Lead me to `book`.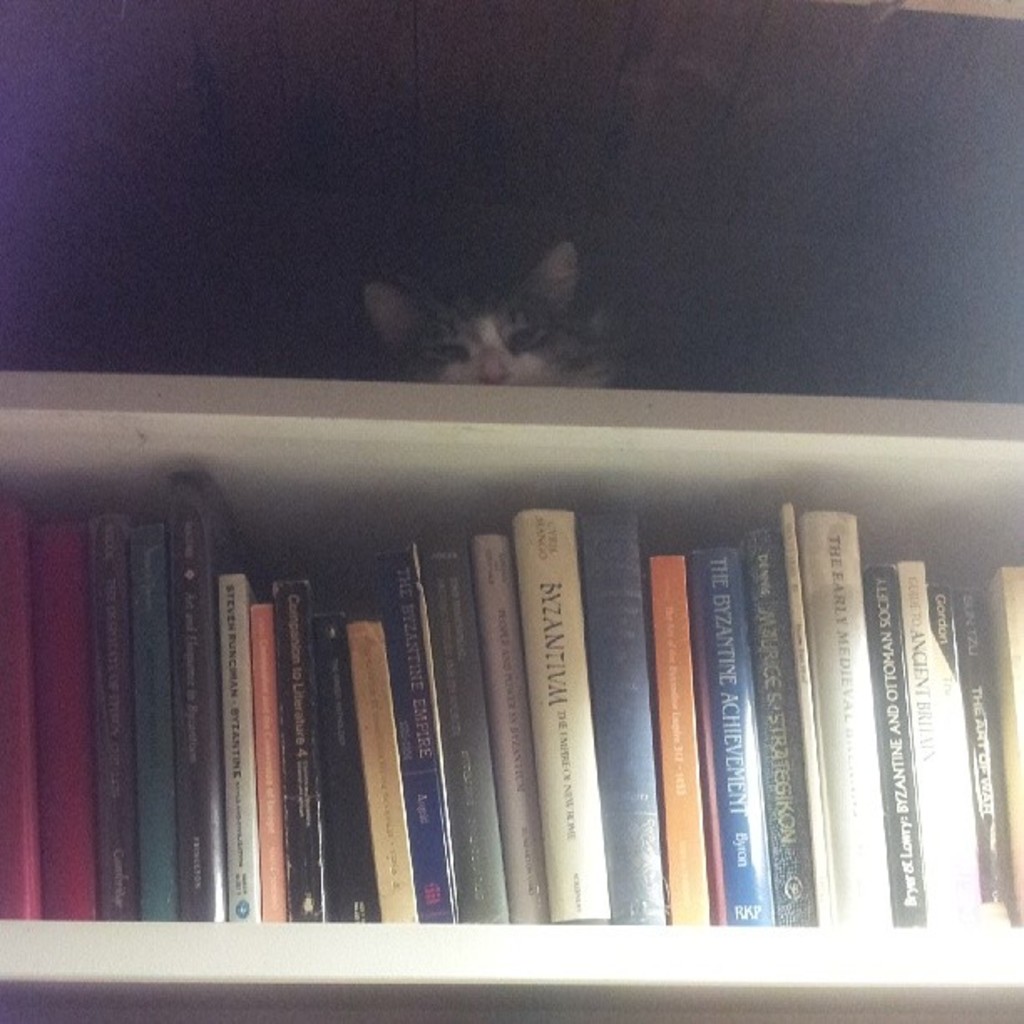
Lead to region(776, 485, 833, 944).
